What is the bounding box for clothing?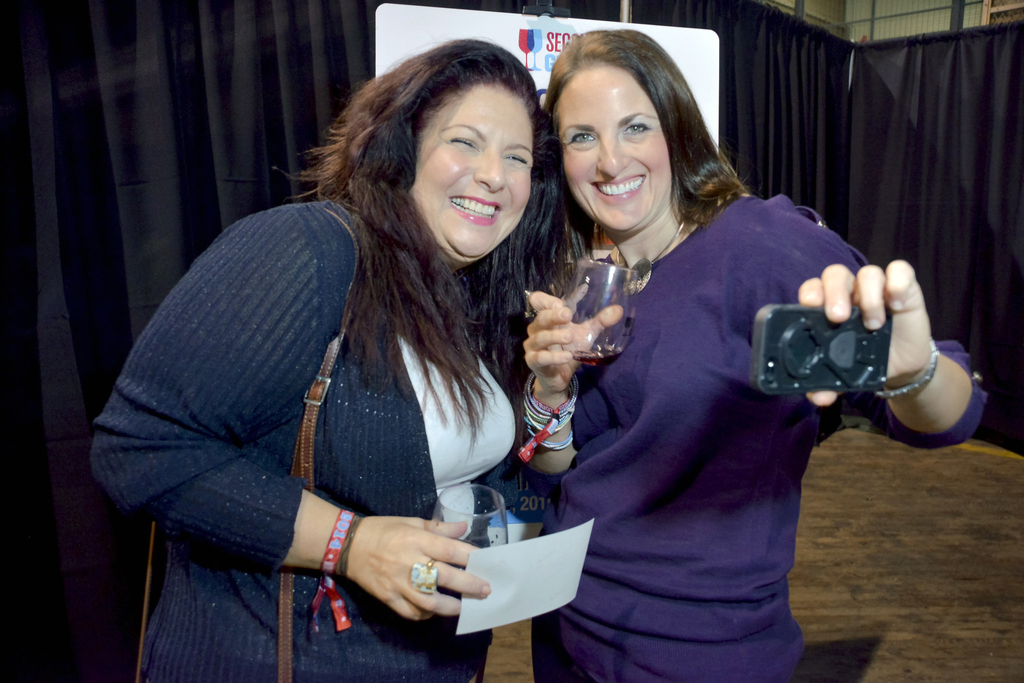
rect(91, 192, 531, 682).
